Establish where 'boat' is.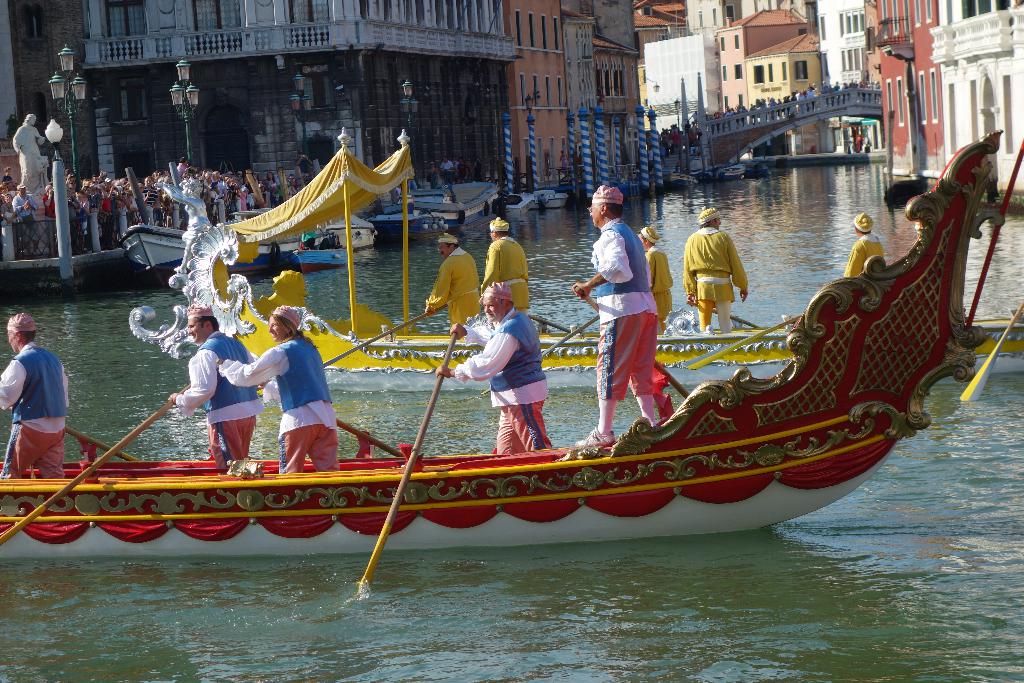
Established at bbox(294, 236, 350, 266).
